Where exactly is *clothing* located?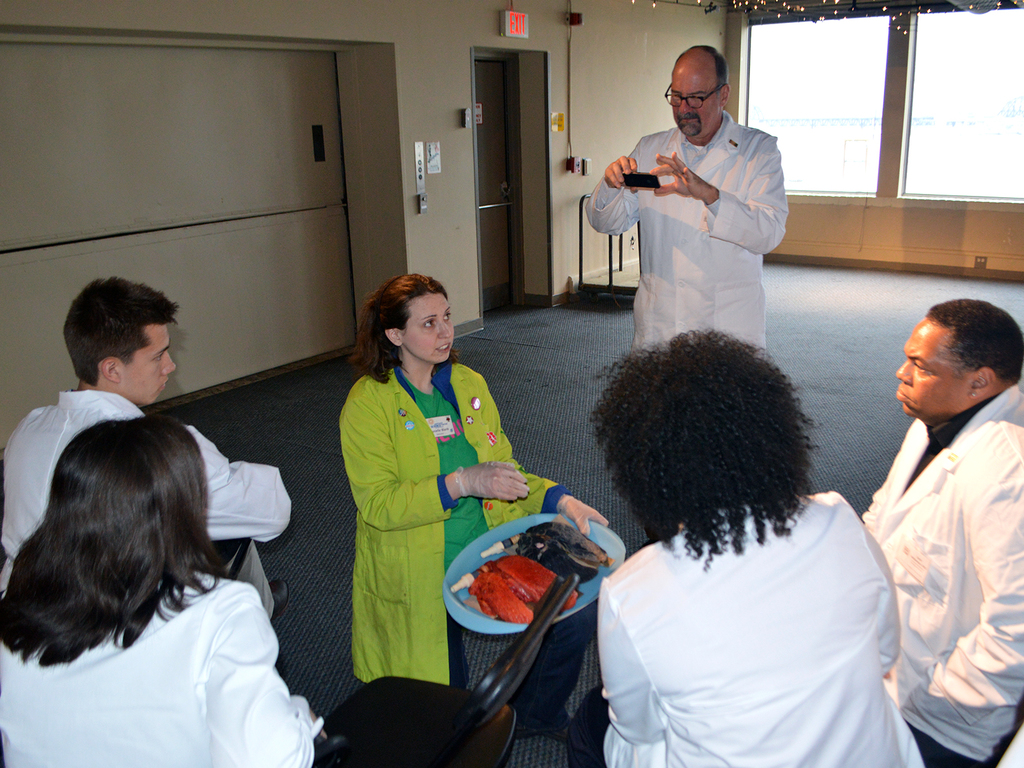
Its bounding box is crop(0, 569, 323, 767).
